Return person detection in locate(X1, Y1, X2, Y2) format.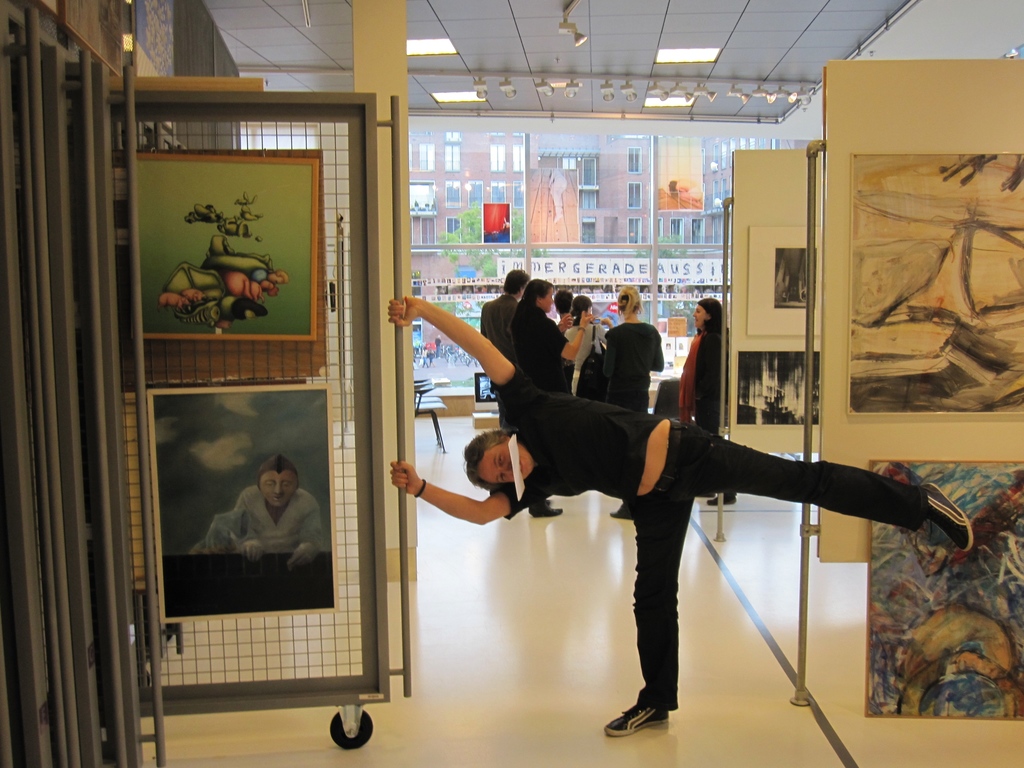
locate(513, 287, 588, 394).
